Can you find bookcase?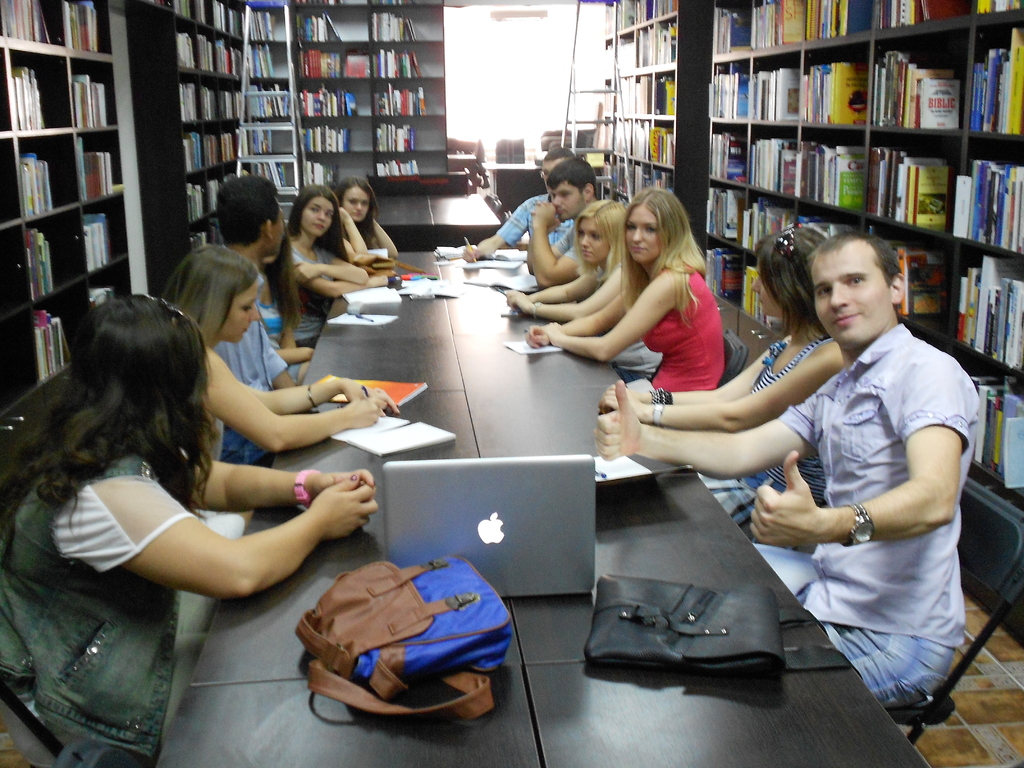
Yes, bounding box: locate(710, 0, 1023, 646).
